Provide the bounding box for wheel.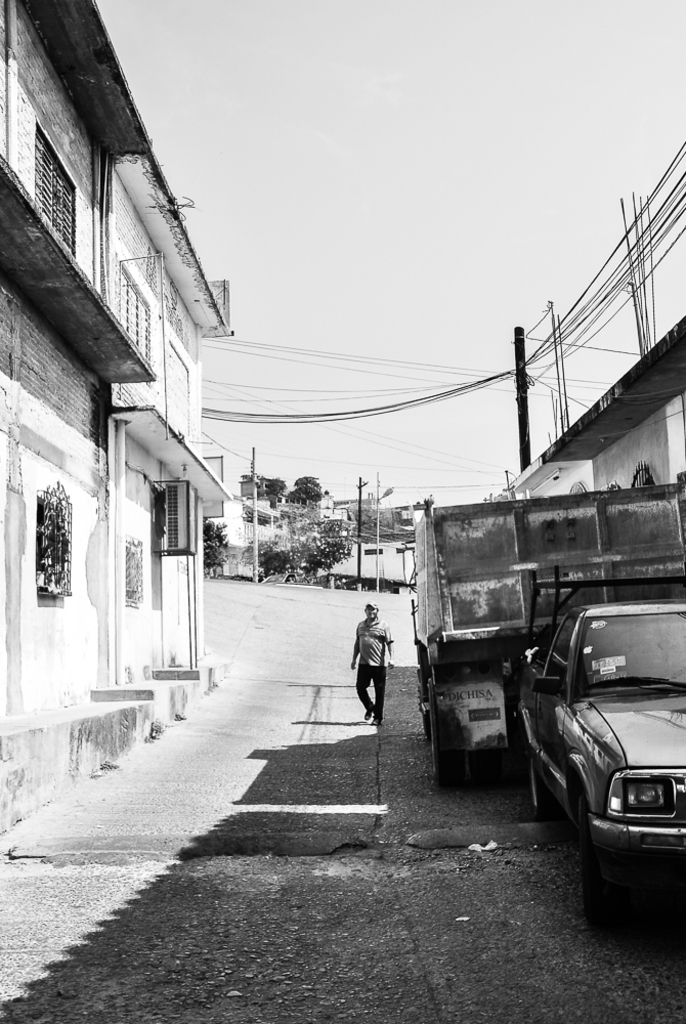
[left=527, top=767, right=555, bottom=811].
